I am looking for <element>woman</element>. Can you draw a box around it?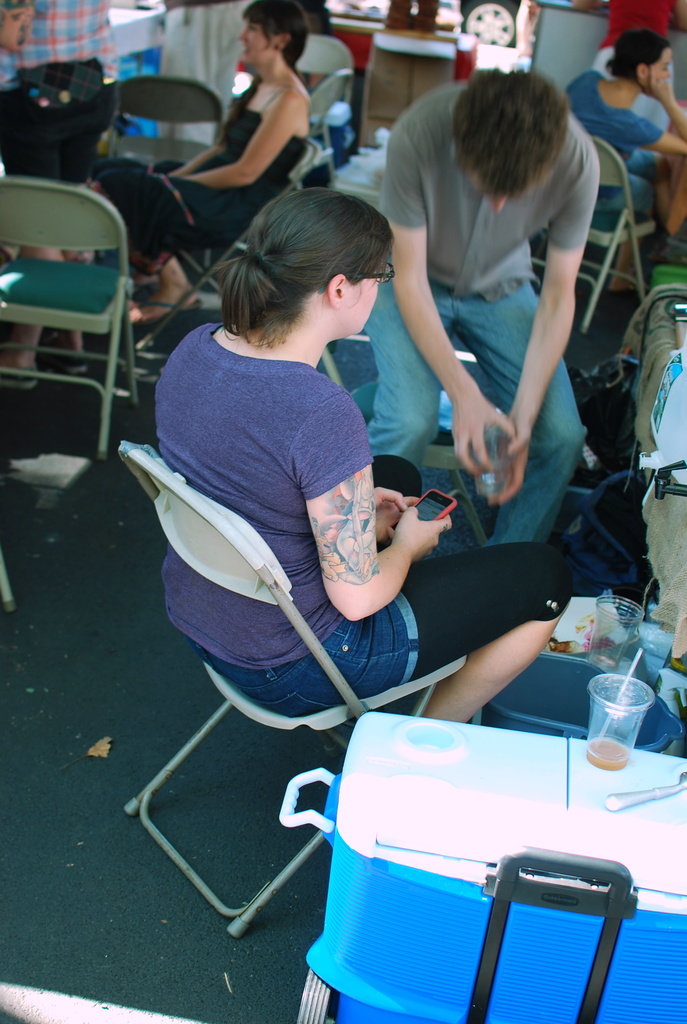
Sure, the bounding box is 164,117,542,866.
